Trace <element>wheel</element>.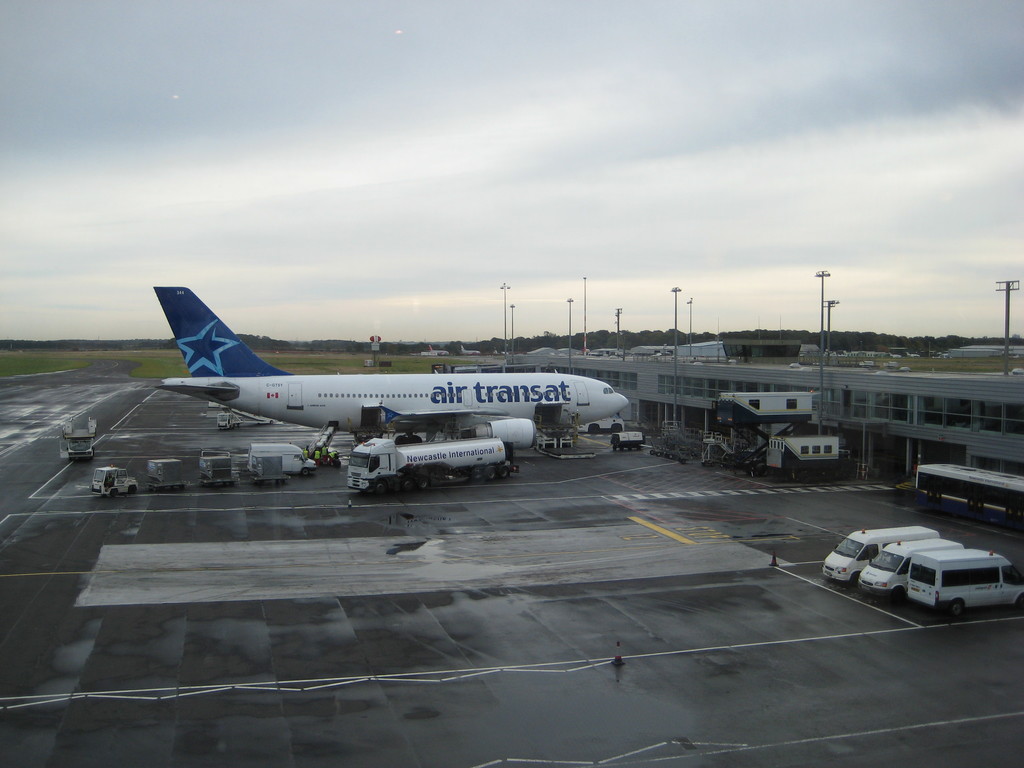
Traced to bbox(501, 465, 511, 480).
